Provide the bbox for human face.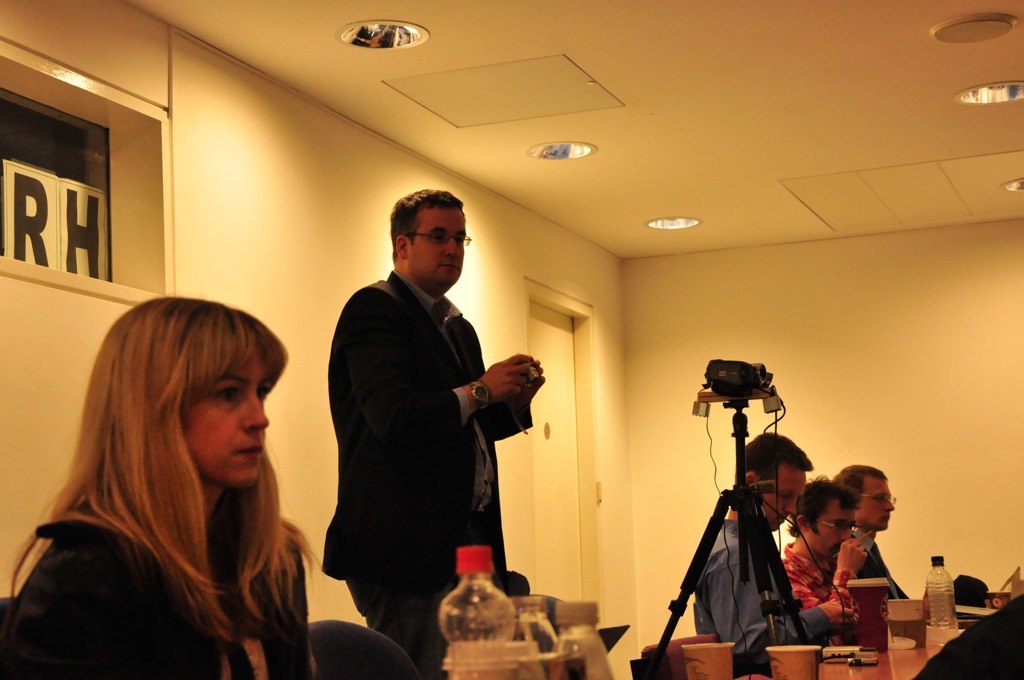
detection(184, 351, 269, 488).
